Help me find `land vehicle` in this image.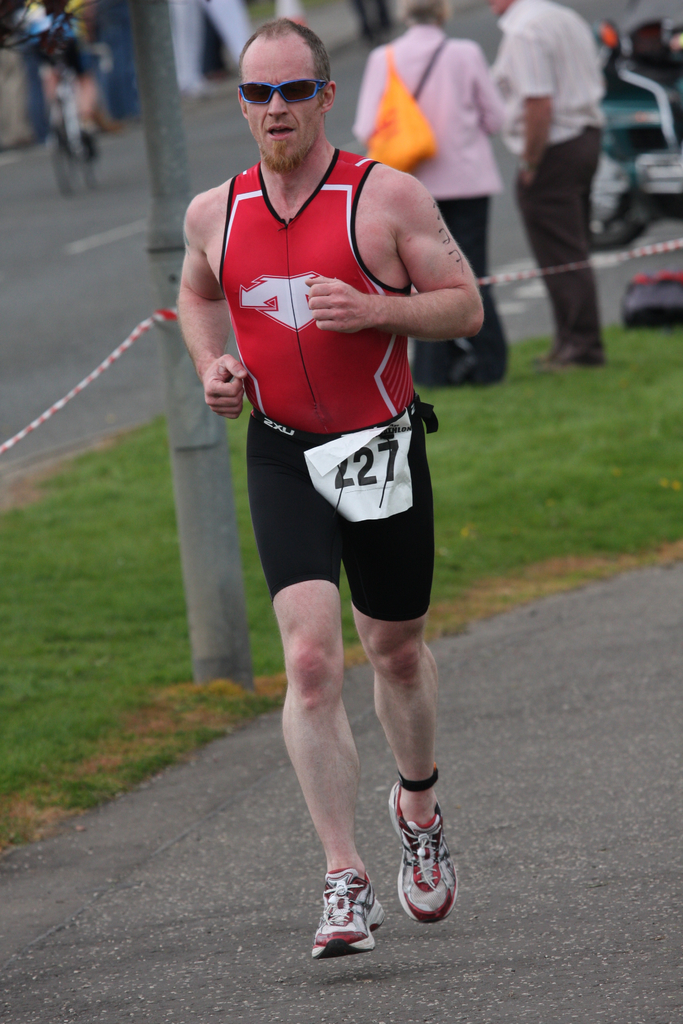
Found it: left=29, top=1, right=111, bottom=202.
